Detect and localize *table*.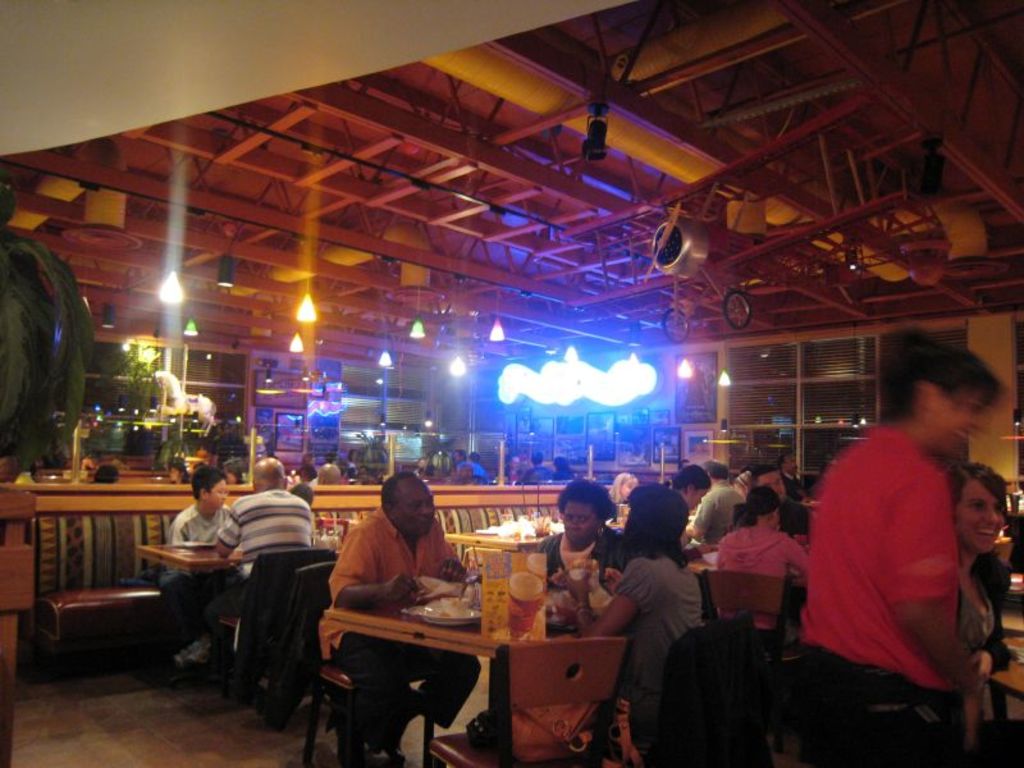
Localized at 447/521/549/557.
